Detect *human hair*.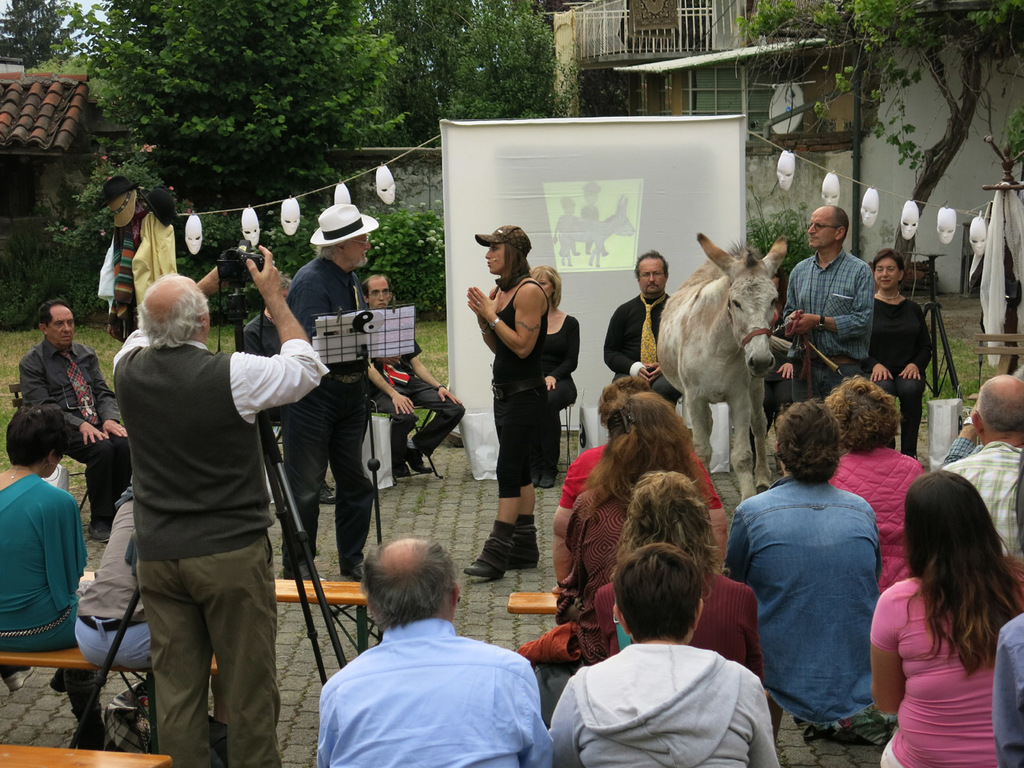
Detected at select_region(314, 242, 337, 258).
